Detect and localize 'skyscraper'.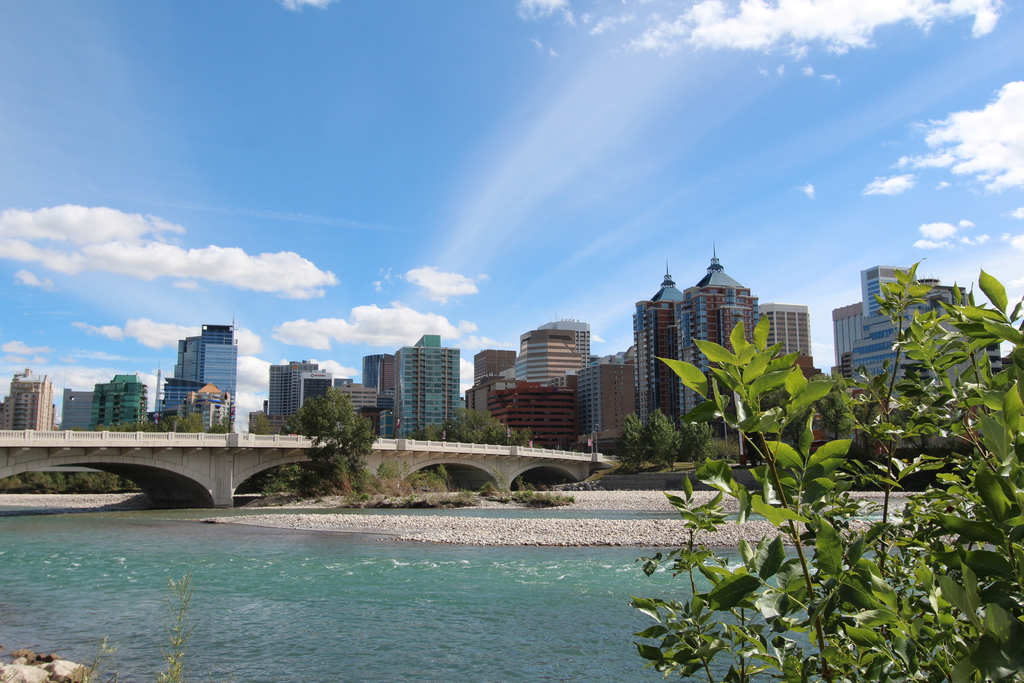
Localized at crop(268, 361, 317, 411).
